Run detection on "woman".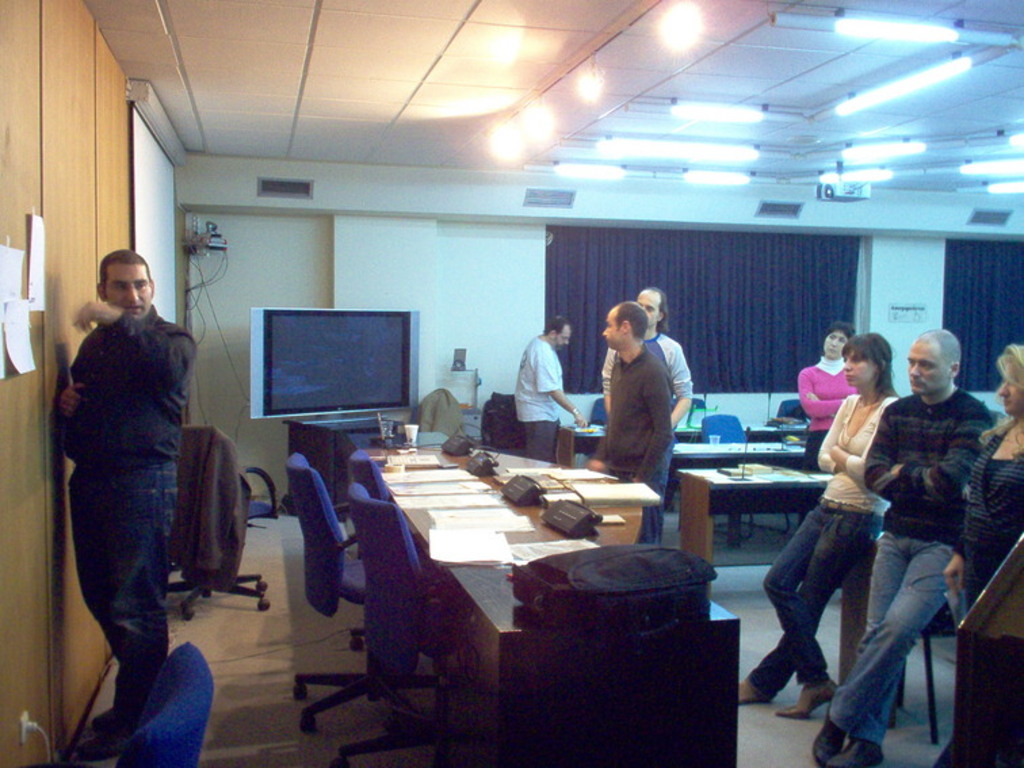
Result: l=737, t=326, r=903, b=719.
